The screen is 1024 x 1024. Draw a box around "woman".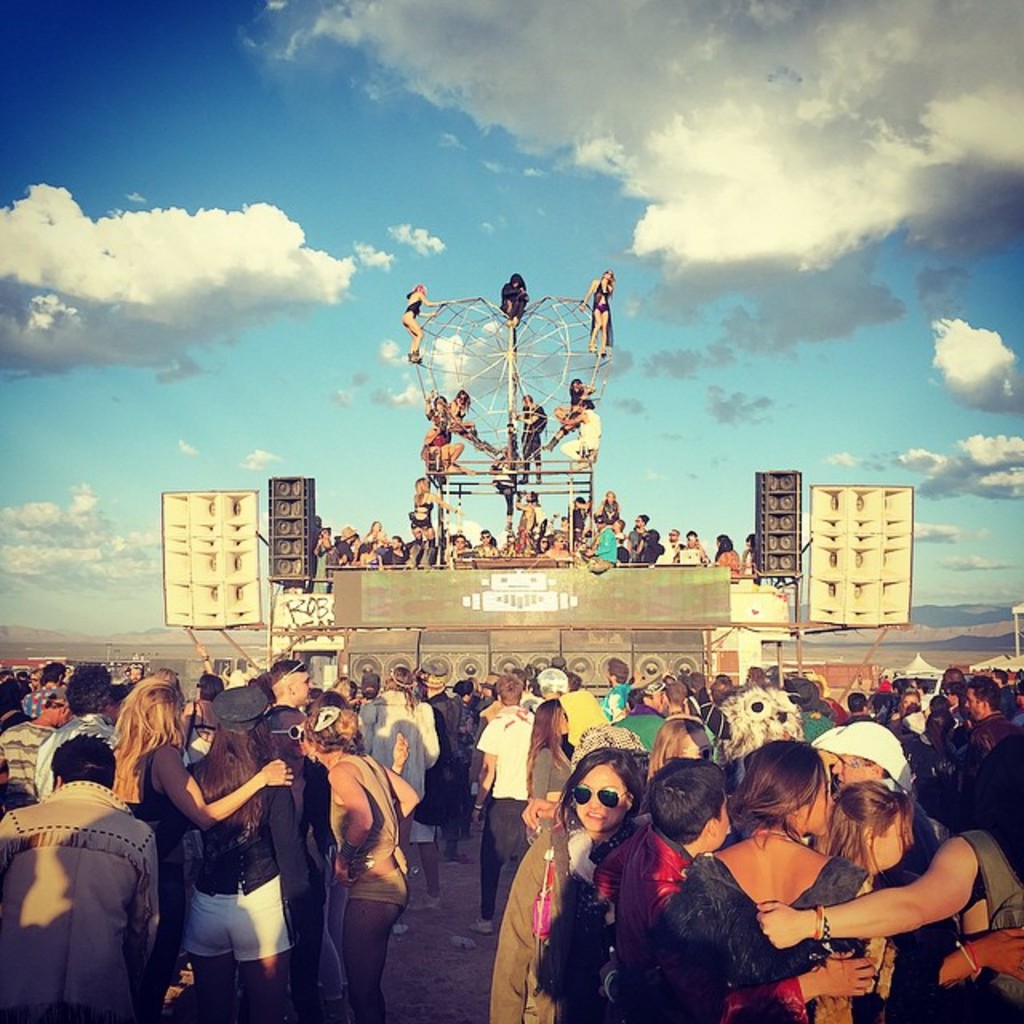
752 736 1022 1022.
